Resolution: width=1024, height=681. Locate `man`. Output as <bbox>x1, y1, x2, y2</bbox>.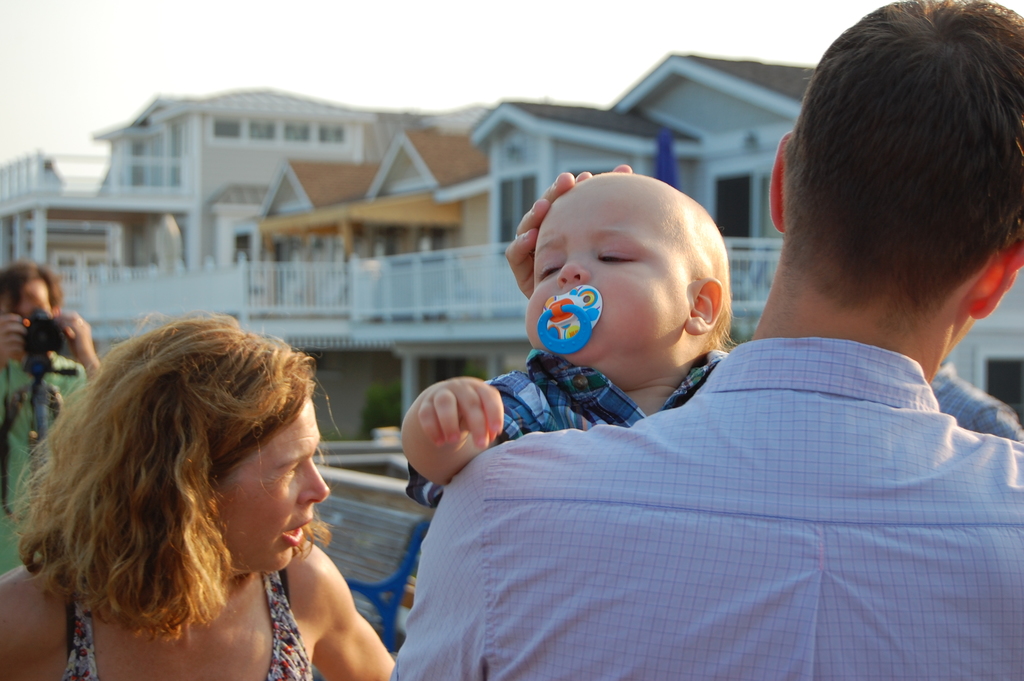
<bbox>0, 265, 102, 577</bbox>.
